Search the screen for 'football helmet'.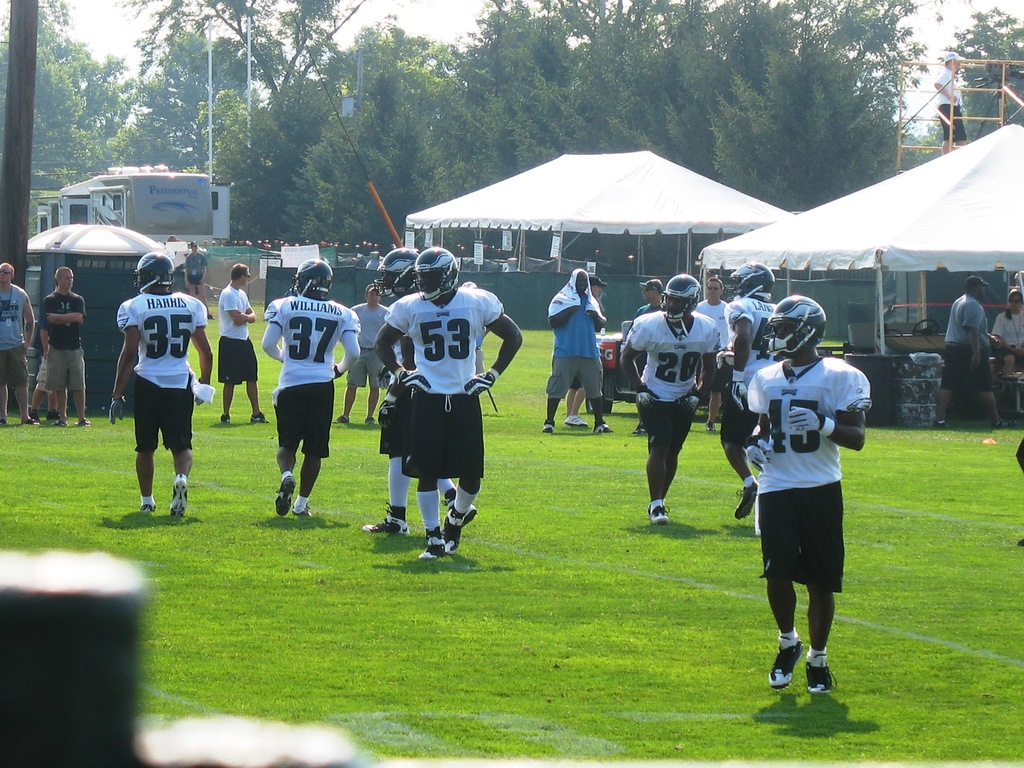
Found at bbox=(416, 250, 462, 323).
